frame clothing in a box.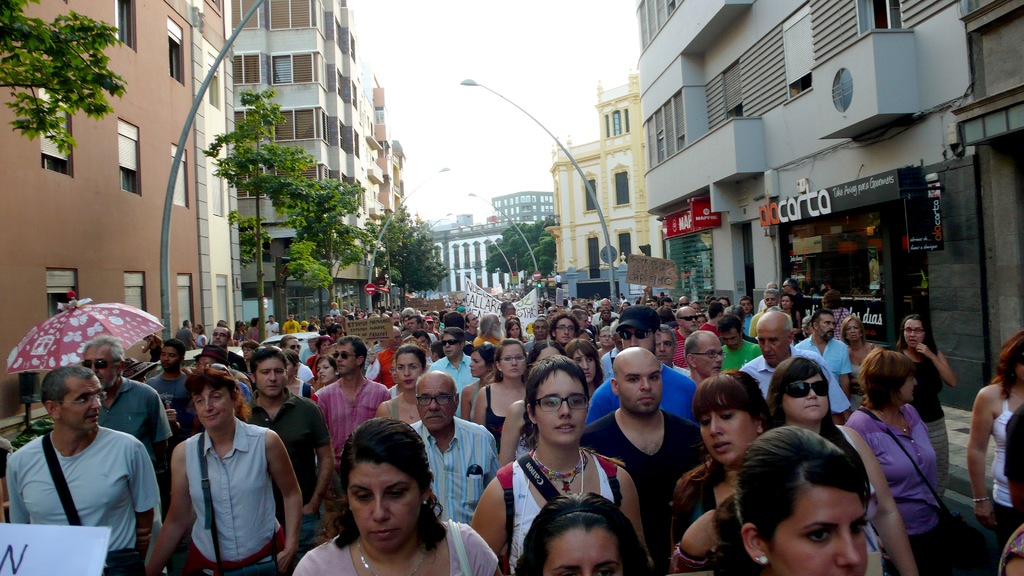
region(97, 373, 173, 463).
